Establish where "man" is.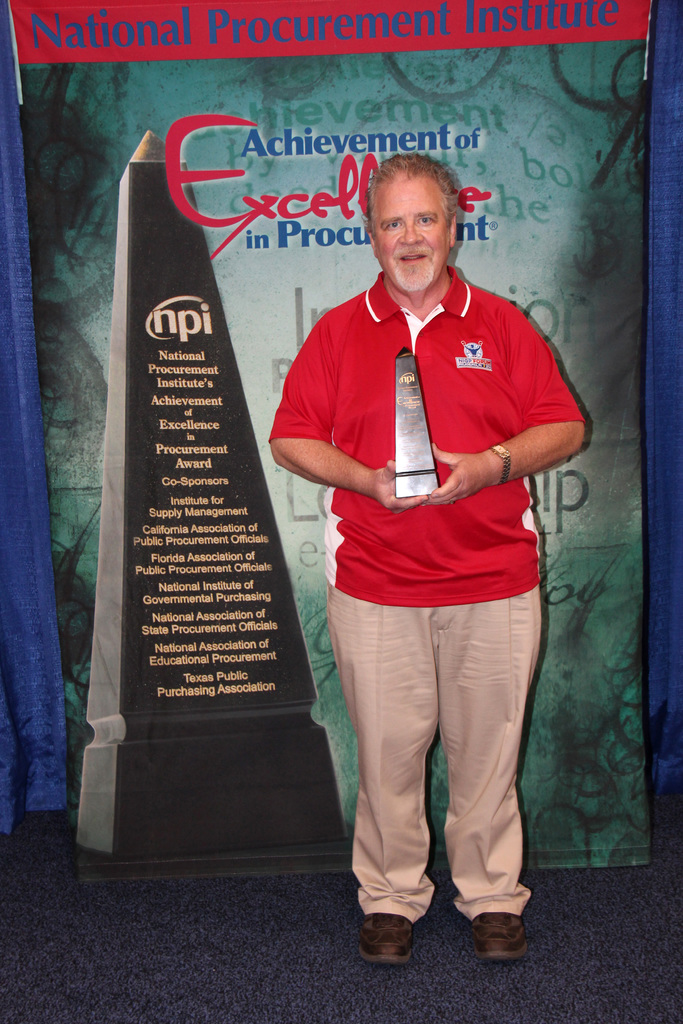
Established at x1=276 y1=156 x2=561 y2=948.
